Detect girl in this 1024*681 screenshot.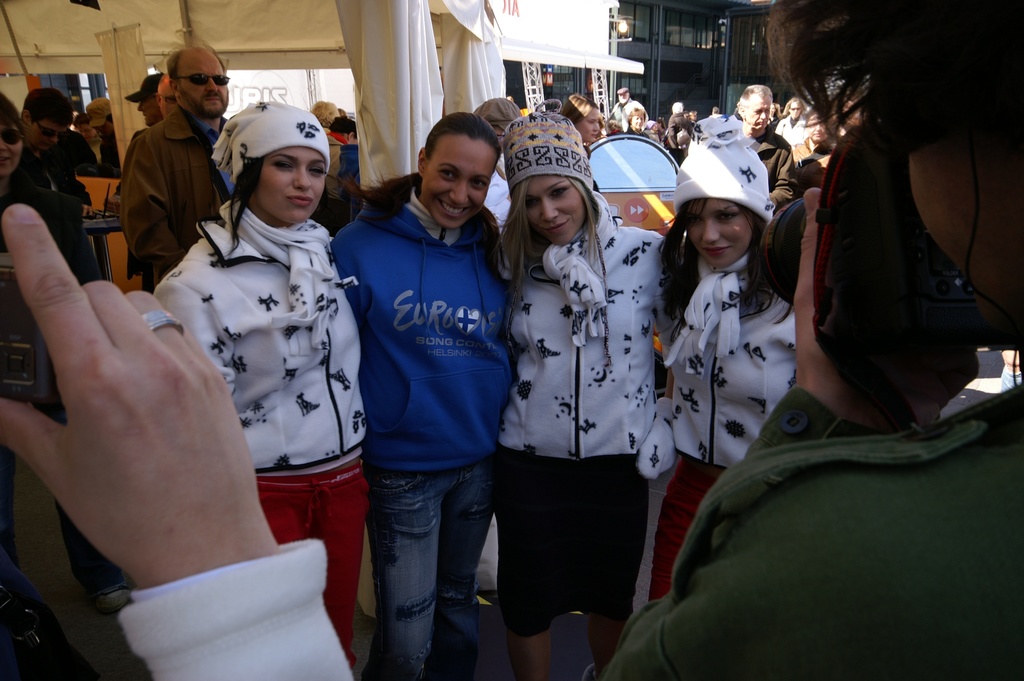
Detection: left=329, top=108, right=516, bottom=680.
